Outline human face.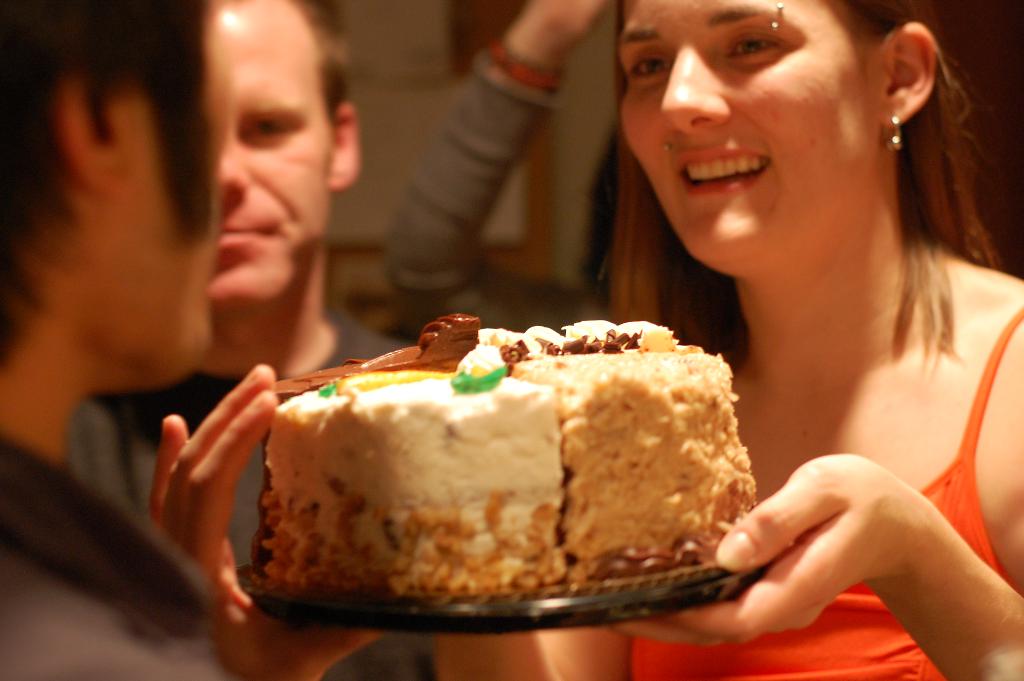
Outline: (216,0,332,302).
